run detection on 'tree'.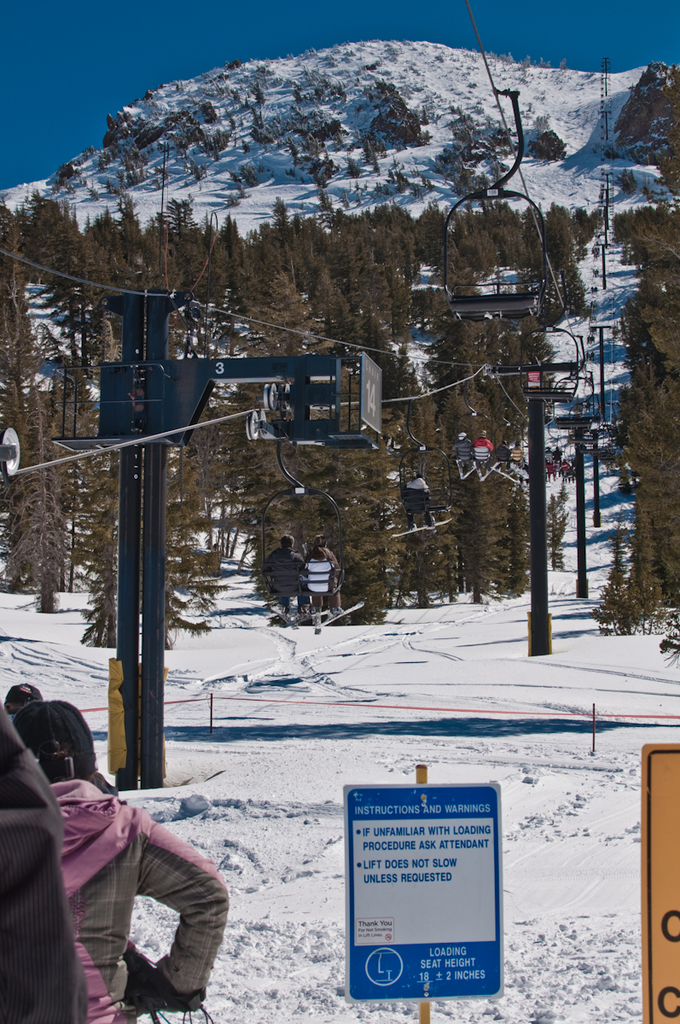
Result: 9:189:90:294.
